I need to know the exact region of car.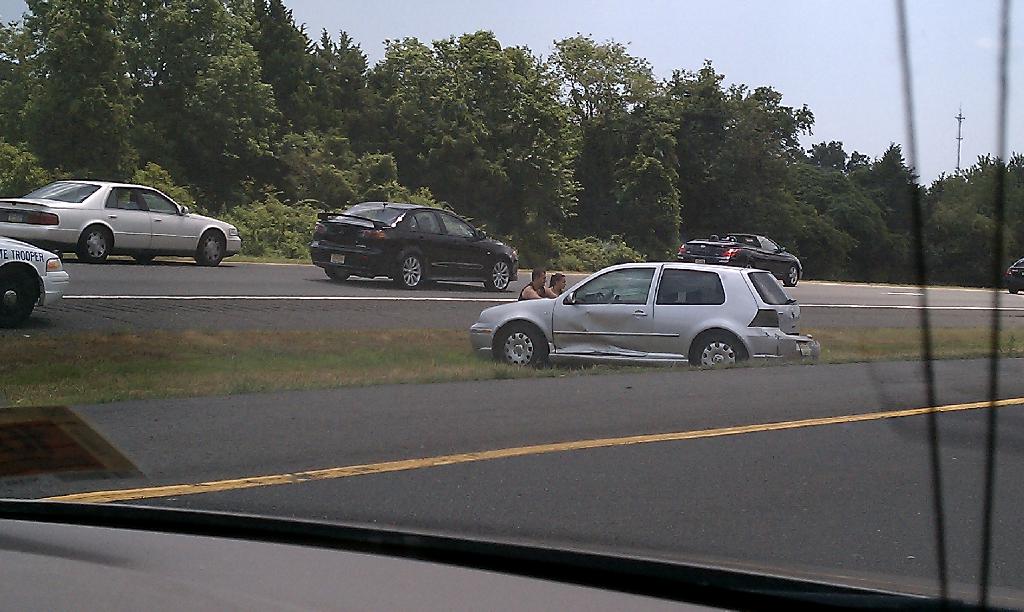
Region: (left=0, top=176, right=241, bottom=267).
